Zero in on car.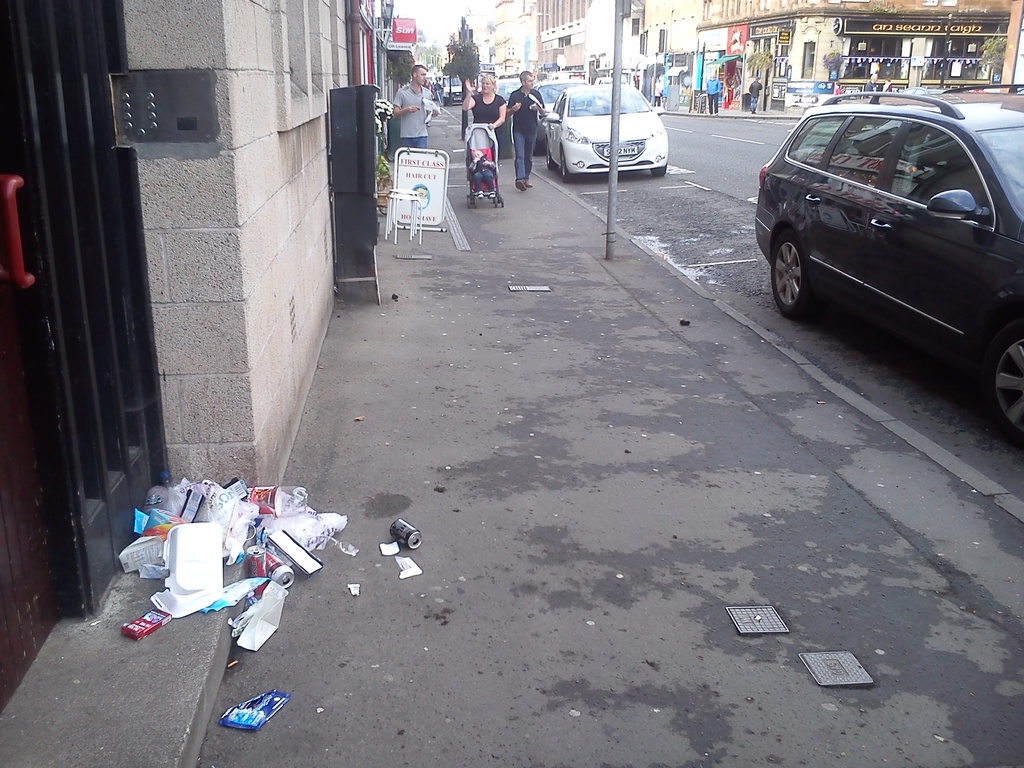
Zeroed in: x1=493 y1=77 x2=536 y2=119.
